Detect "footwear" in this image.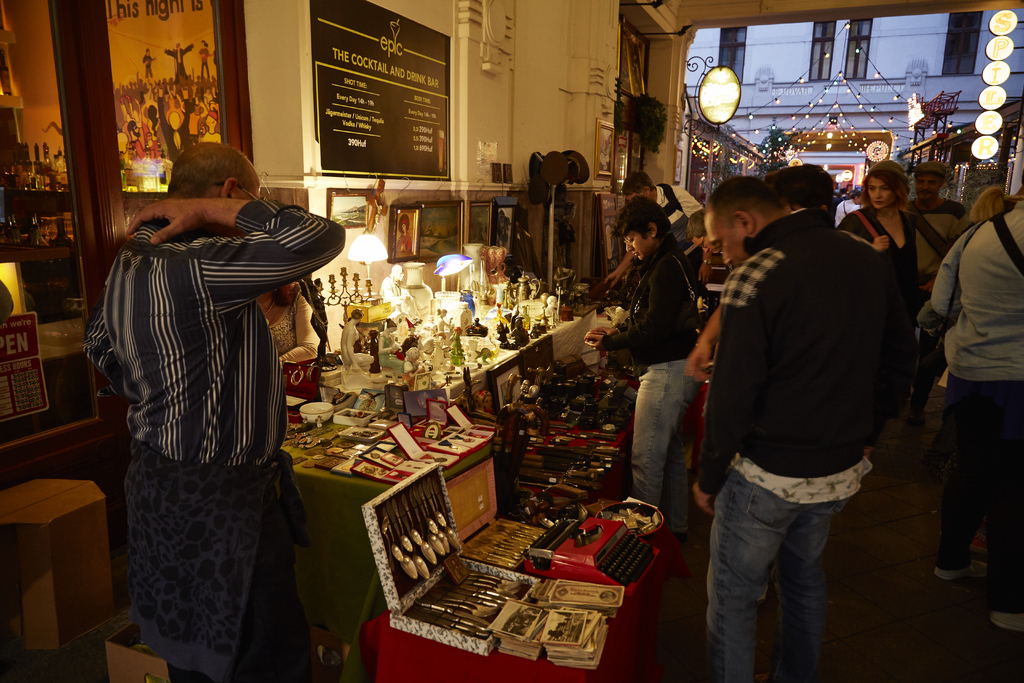
Detection: pyautogui.locateOnScreen(935, 557, 993, 577).
